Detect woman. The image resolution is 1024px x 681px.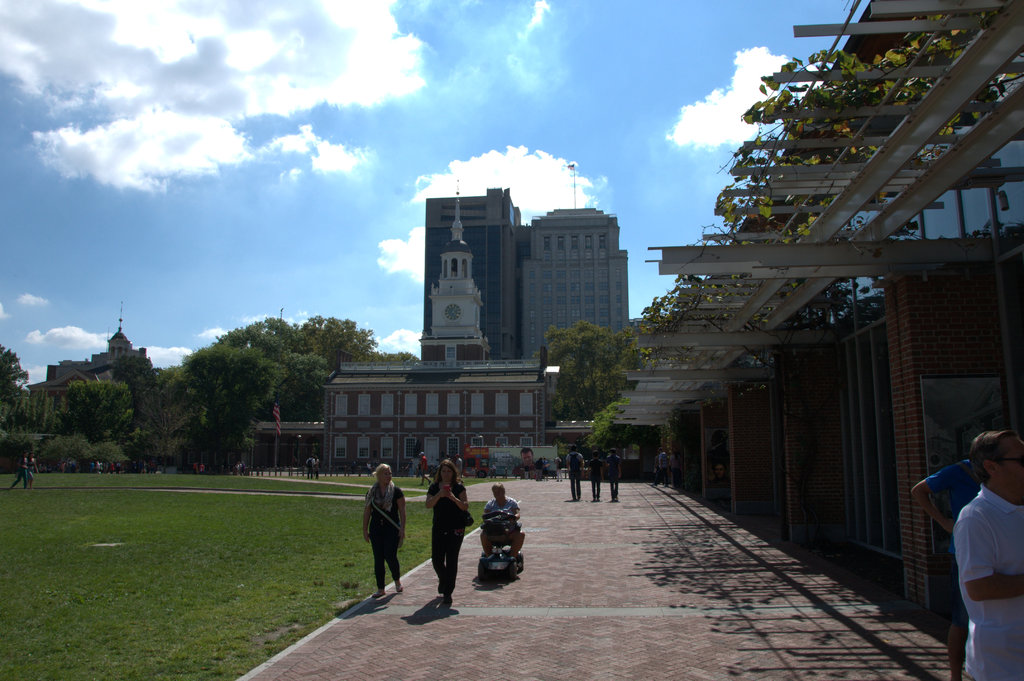
left=420, top=469, right=467, bottom=610.
